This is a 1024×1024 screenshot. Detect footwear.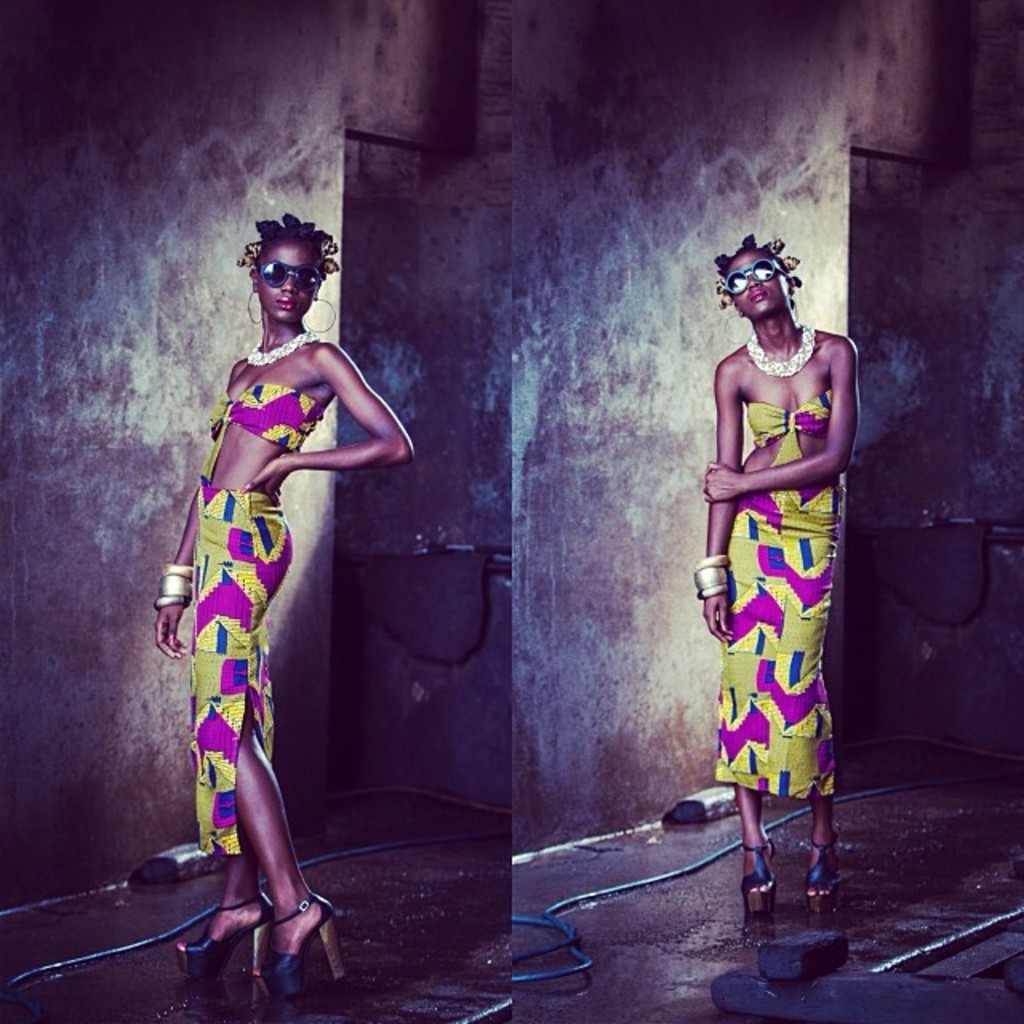
{"left": 168, "top": 893, "right": 269, "bottom": 979}.
